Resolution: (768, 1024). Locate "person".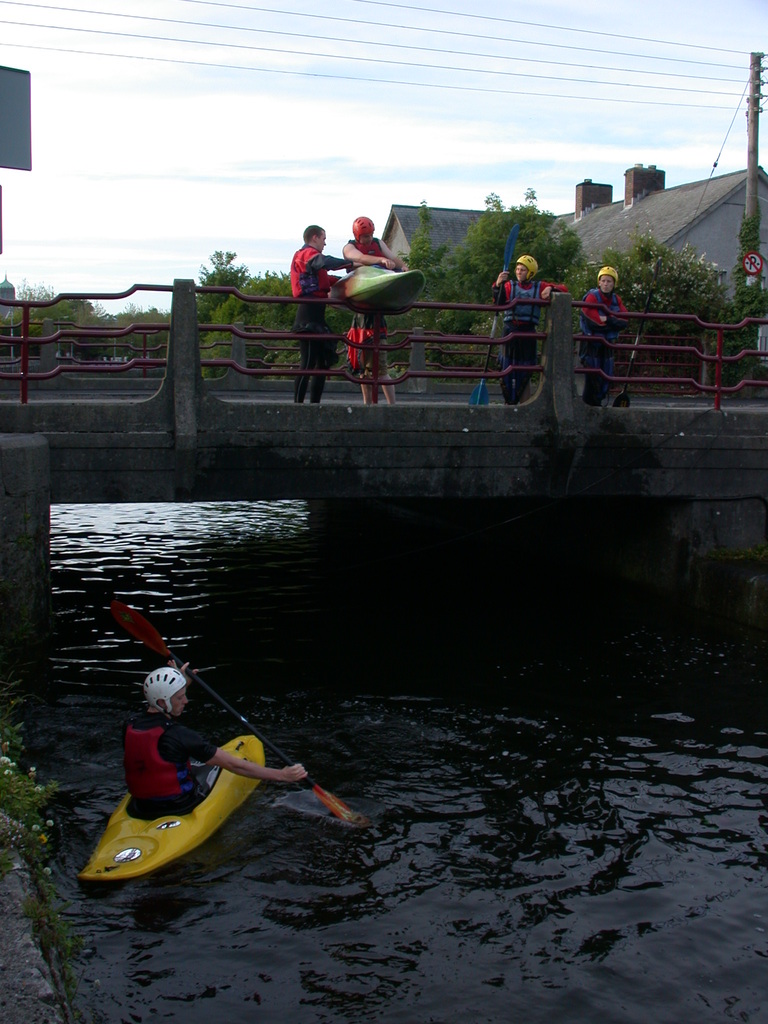
detection(291, 224, 369, 403).
